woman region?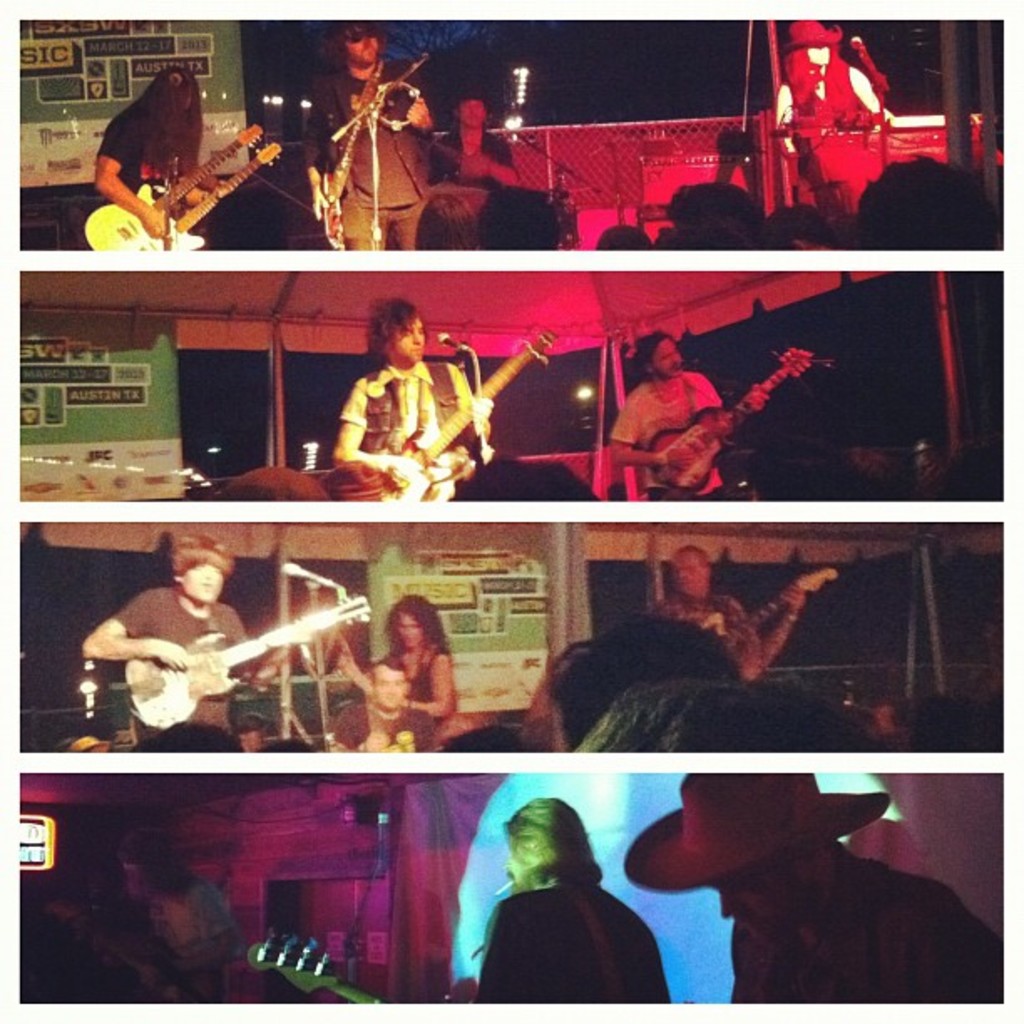
[370,587,457,745]
